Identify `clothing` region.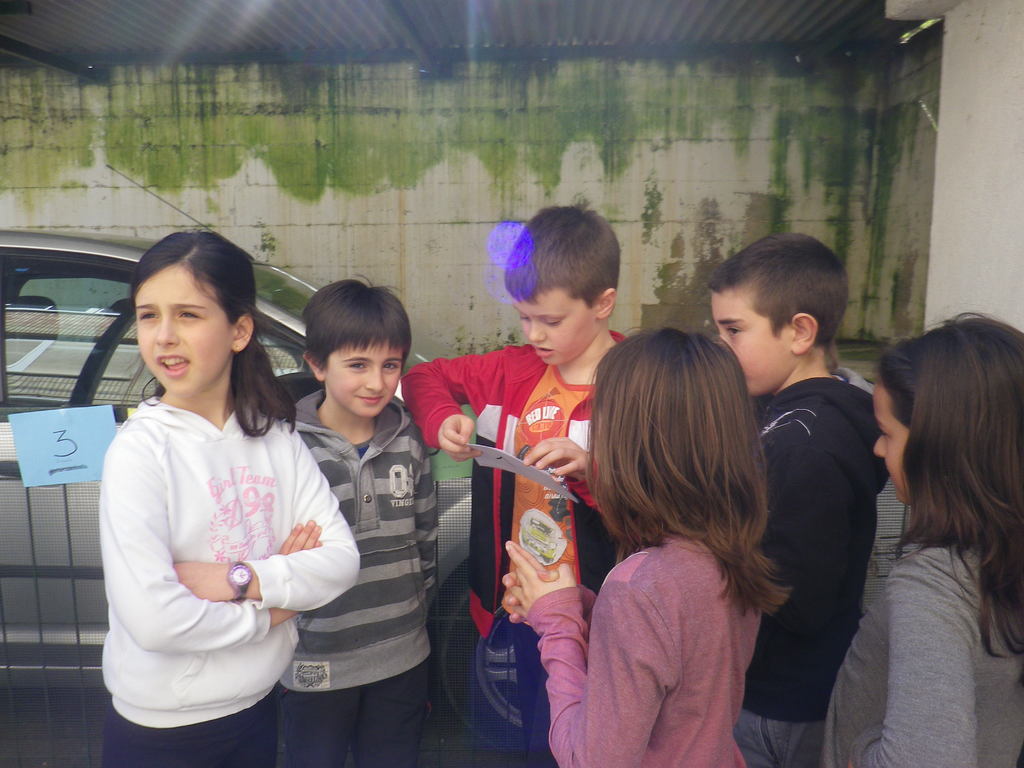
Region: box(403, 324, 614, 622).
